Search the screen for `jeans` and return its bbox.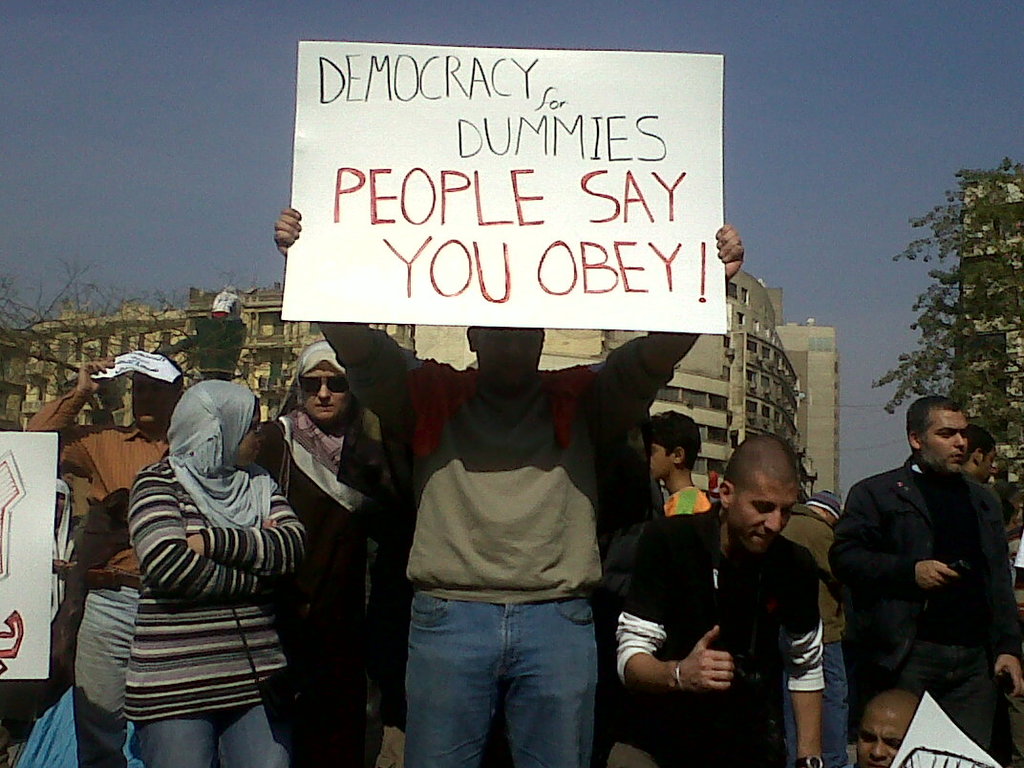
Found: crop(137, 702, 285, 767).
